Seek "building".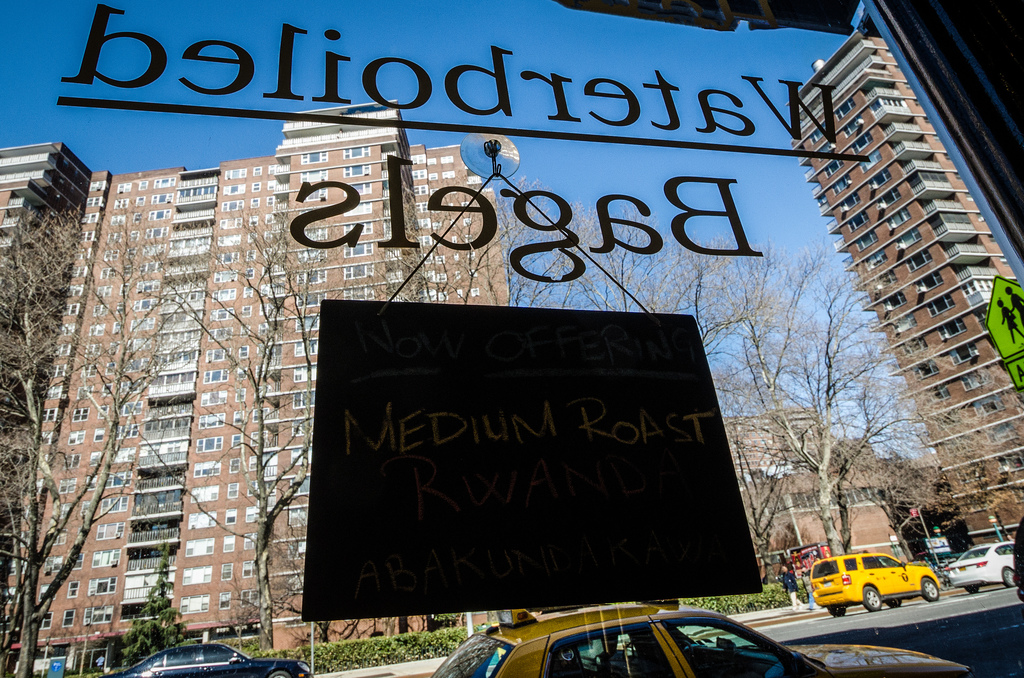
2,99,516,668.
